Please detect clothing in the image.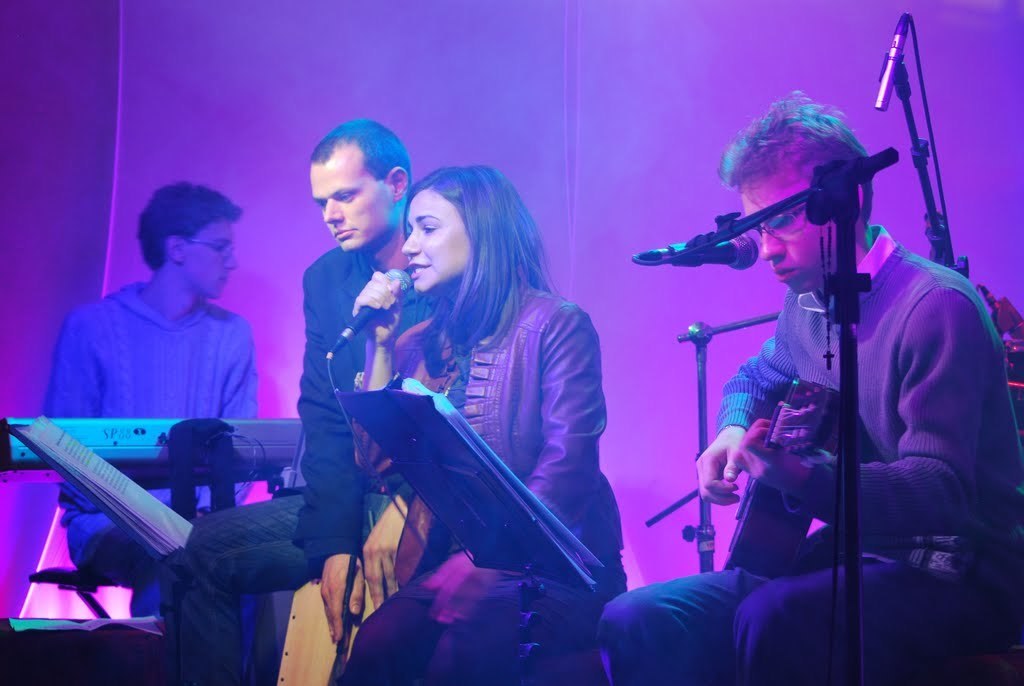
region(597, 221, 1023, 685).
